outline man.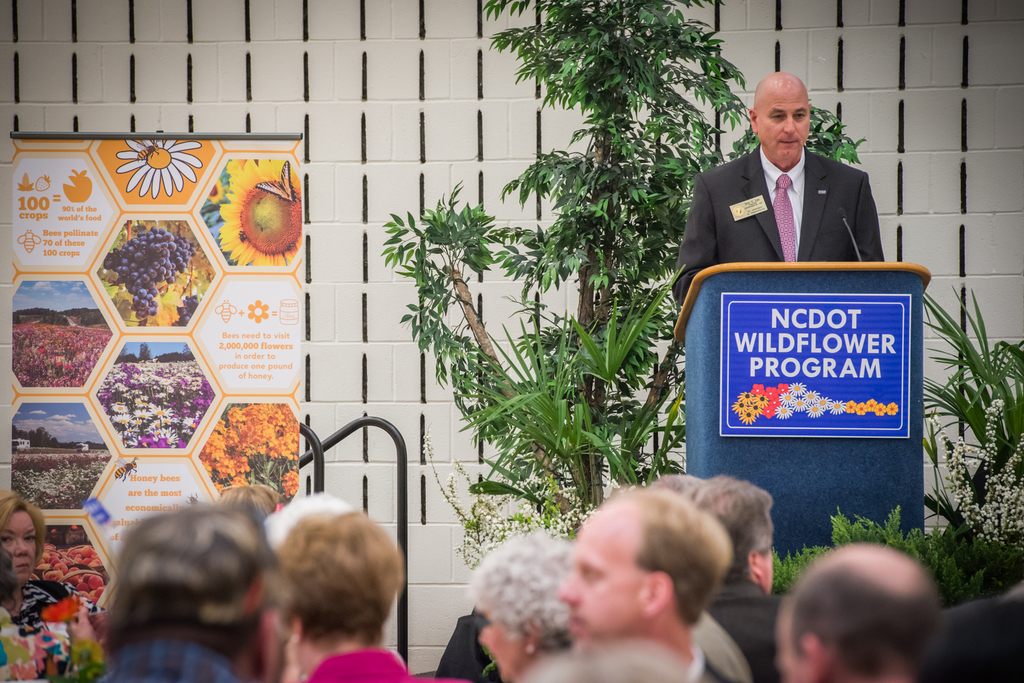
Outline: left=555, top=484, right=737, bottom=682.
